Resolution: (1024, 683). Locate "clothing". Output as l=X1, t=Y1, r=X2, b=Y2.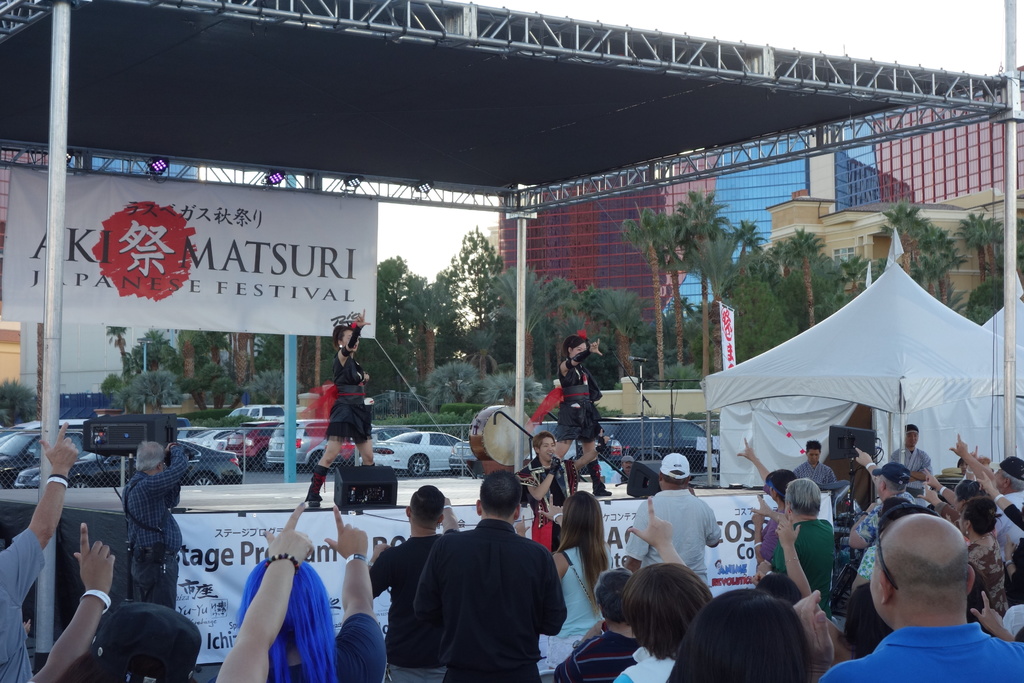
l=793, t=458, r=832, b=495.
